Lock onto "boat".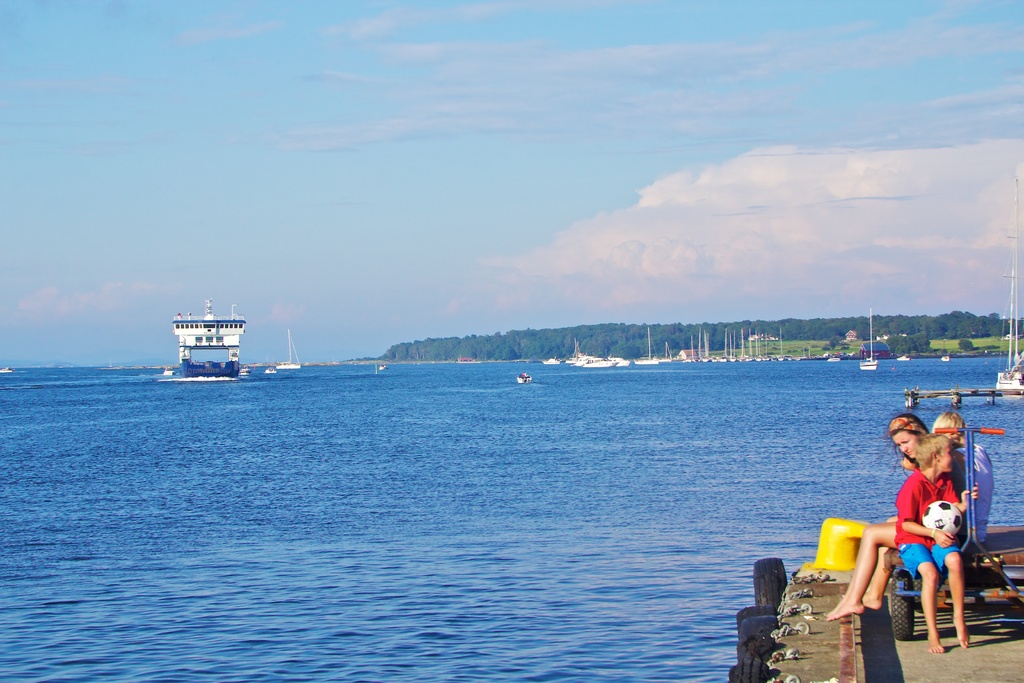
Locked: Rect(0, 367, 15, 372).
